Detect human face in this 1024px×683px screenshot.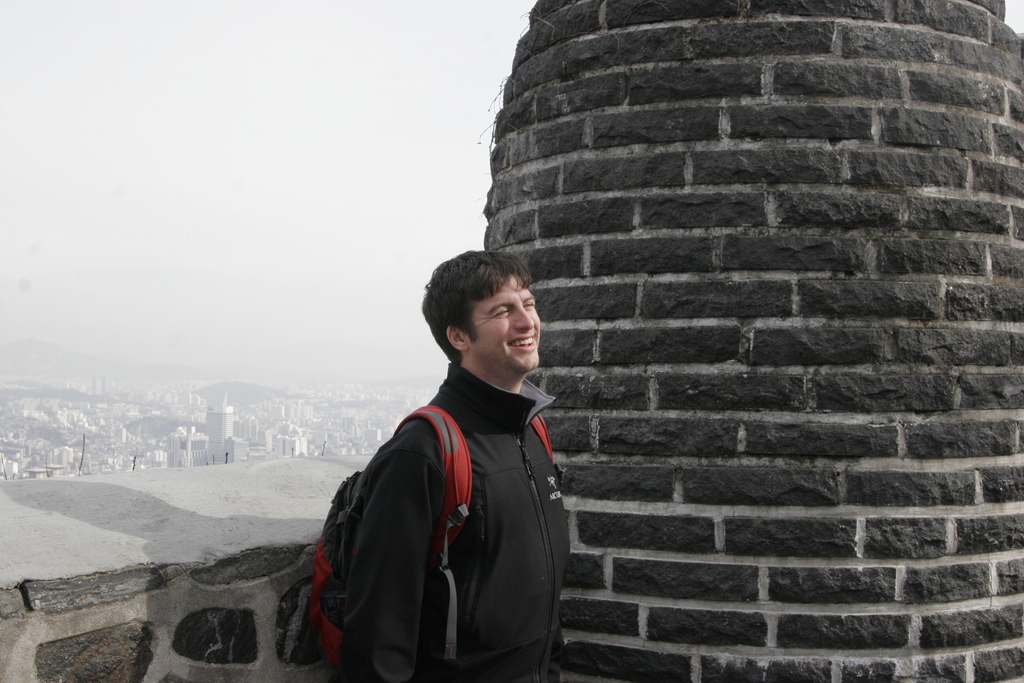
Detection: [470, 278, 543, 372].
